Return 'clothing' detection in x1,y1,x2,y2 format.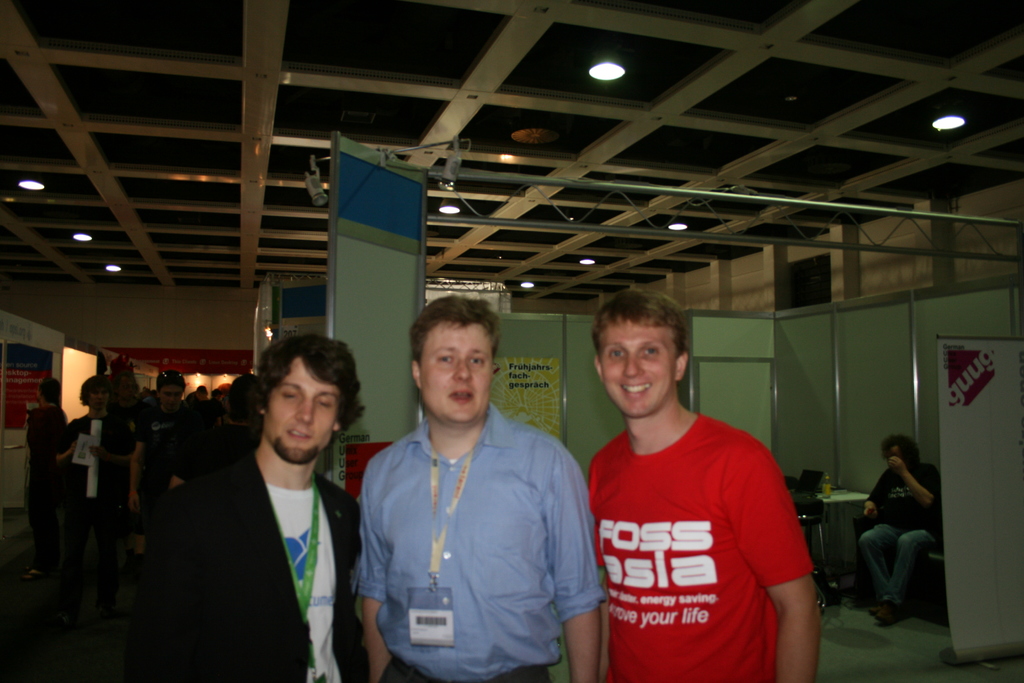
588,398,812,664.
